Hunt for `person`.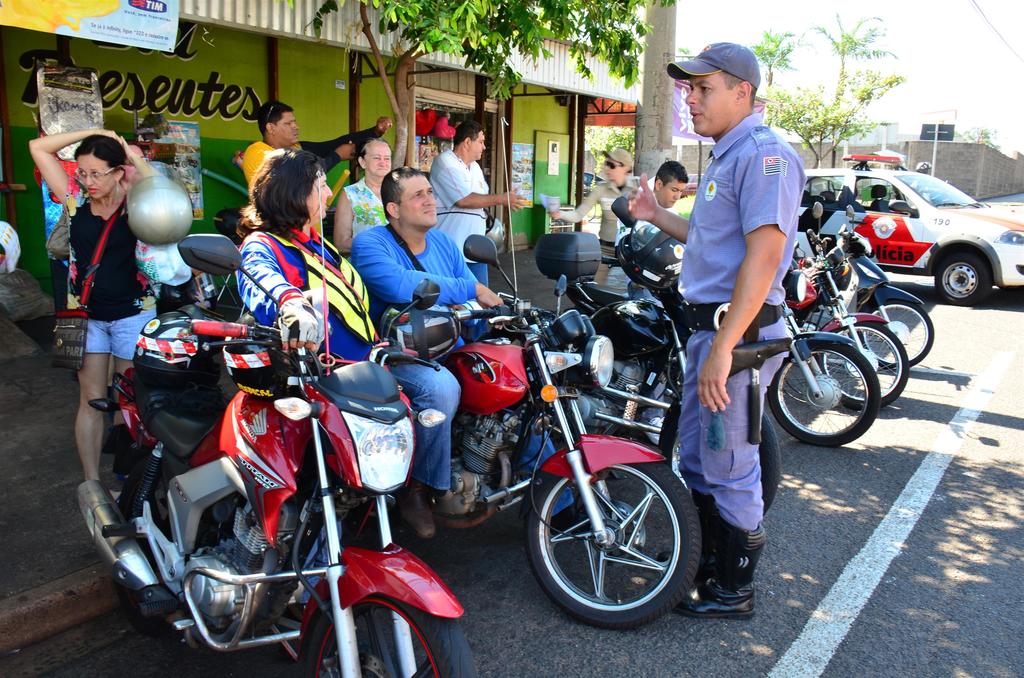
Hunted down at detection(607, 161, 690, 448).
